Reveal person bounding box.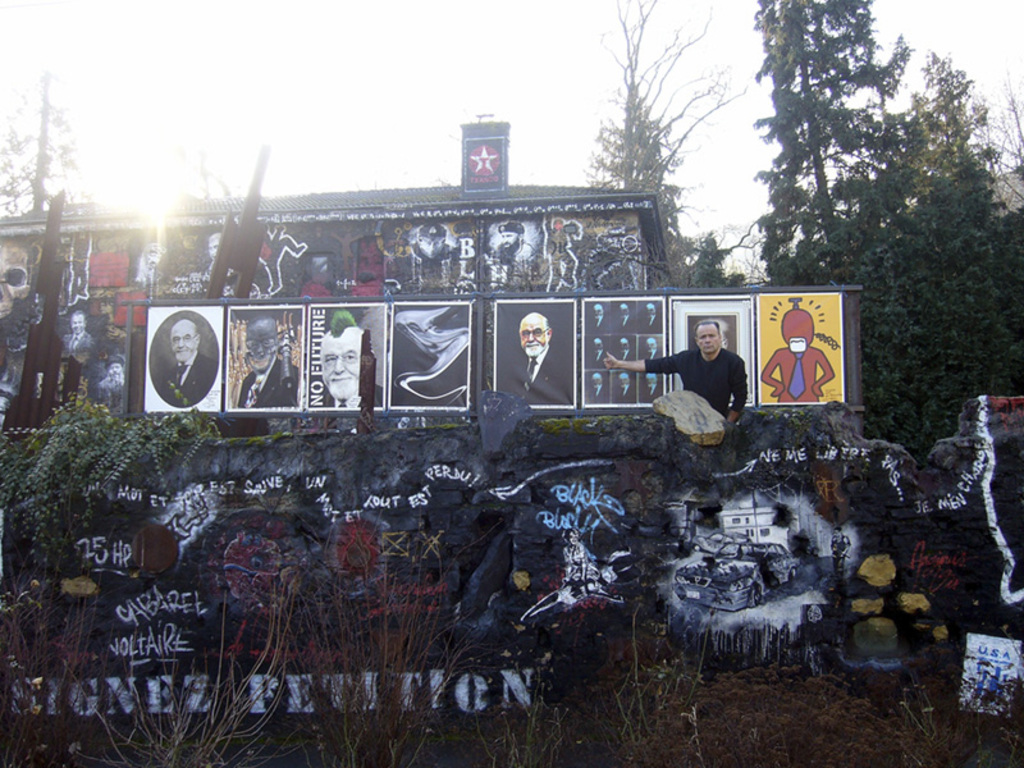
Revealed: 238:316:301:410.
